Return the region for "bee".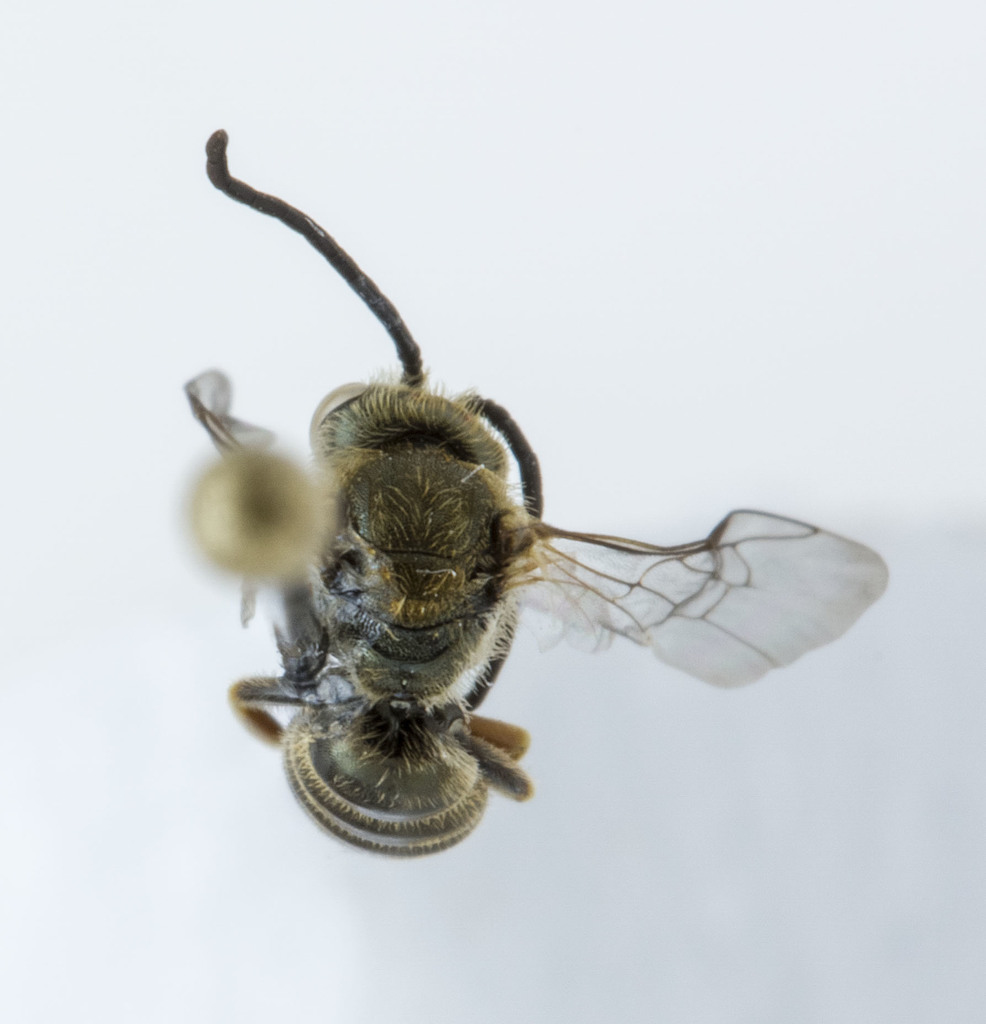
(207, 114, 894, 867).
